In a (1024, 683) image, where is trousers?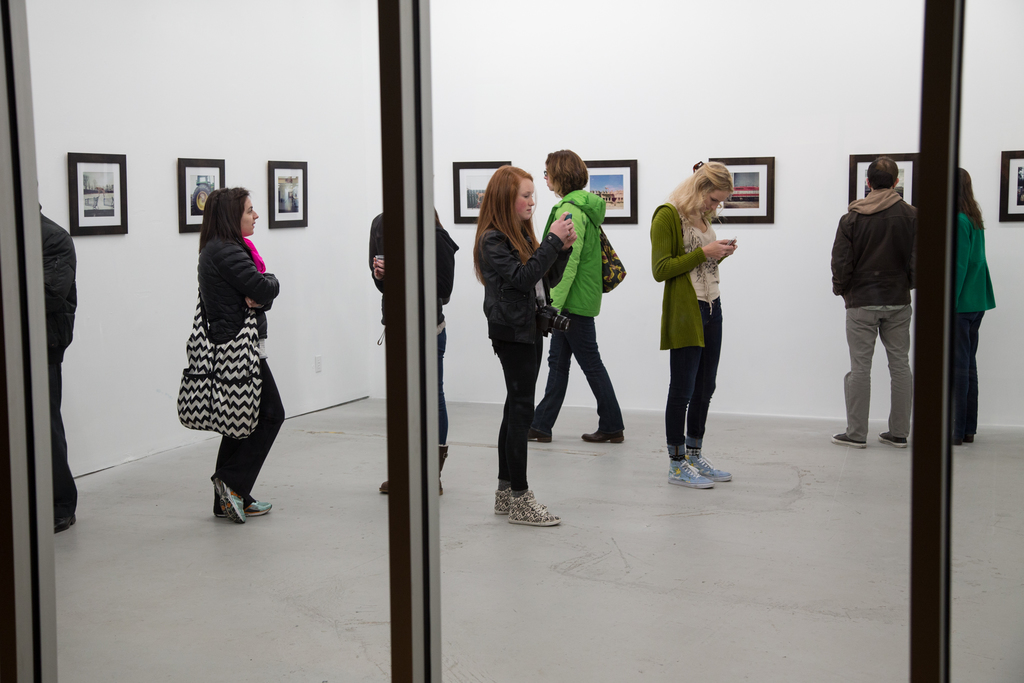
658:302:724:450.
